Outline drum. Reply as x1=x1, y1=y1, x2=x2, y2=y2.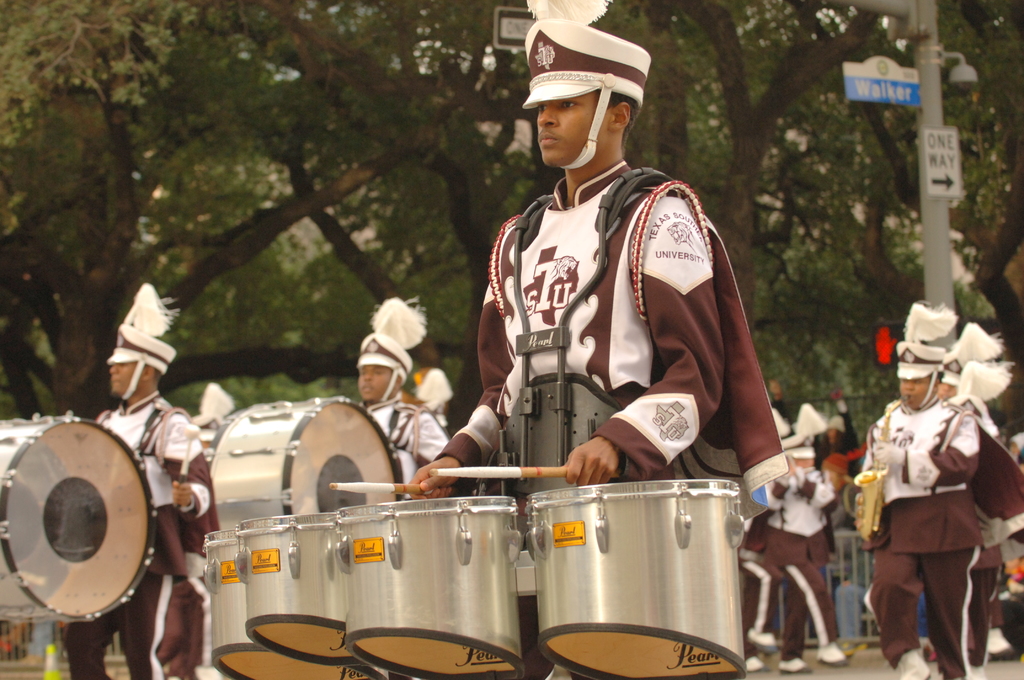
x1=234, y1=512, x2=364, y2=665.
